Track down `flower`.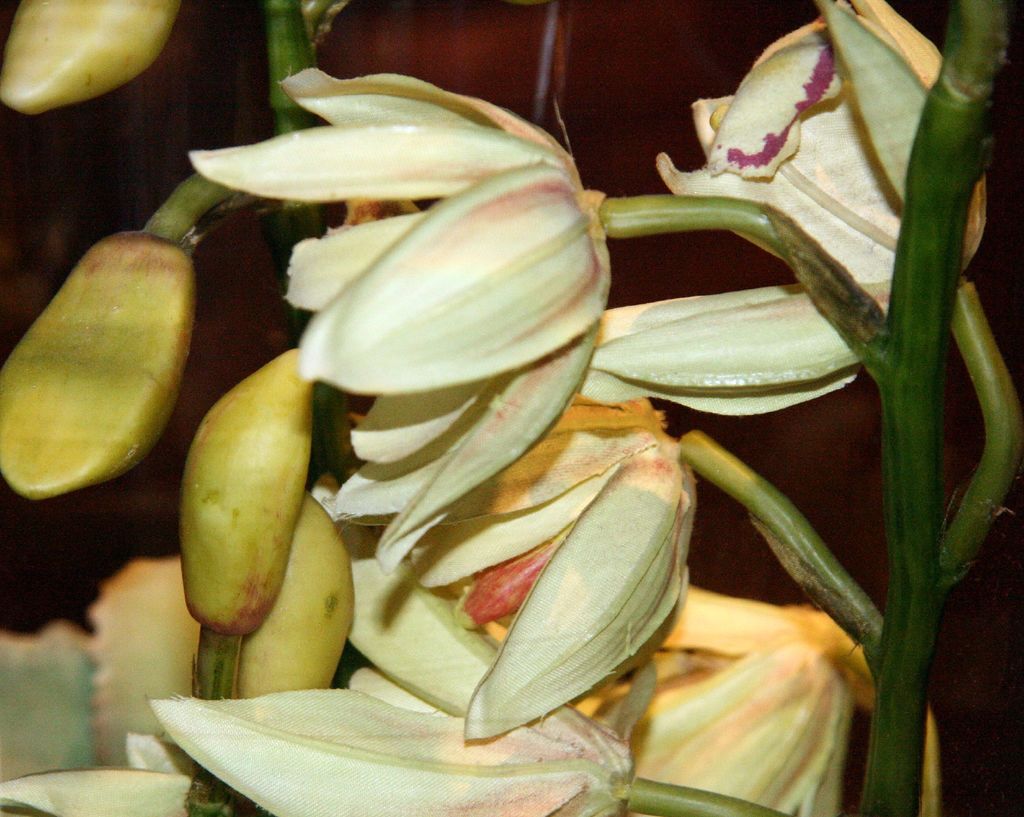
Tracked to box=[214, 51, 632, 455].
